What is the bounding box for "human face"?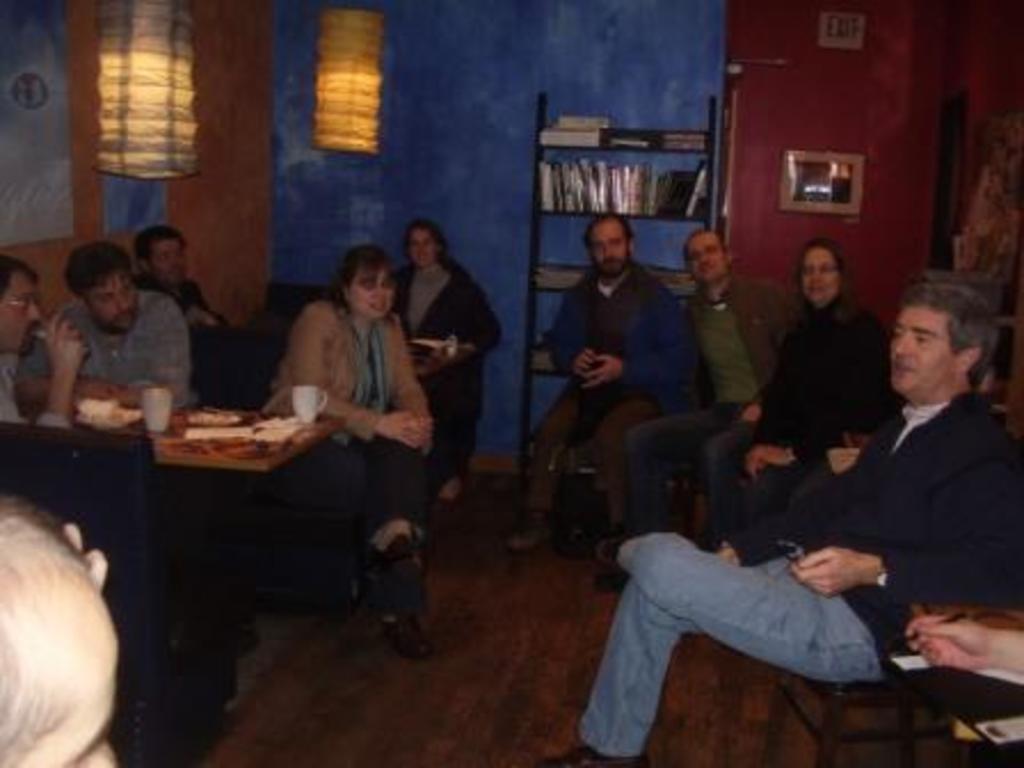
885 299 958 393.
